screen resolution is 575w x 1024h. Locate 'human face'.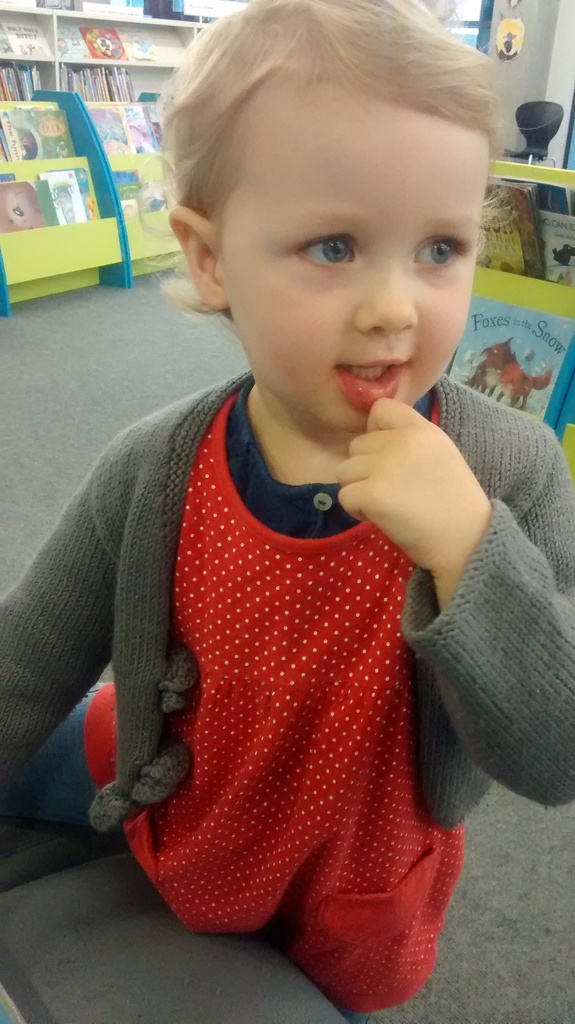
{"x1": 213, "y1": 99, "x2": 493, "y2": 435}.
